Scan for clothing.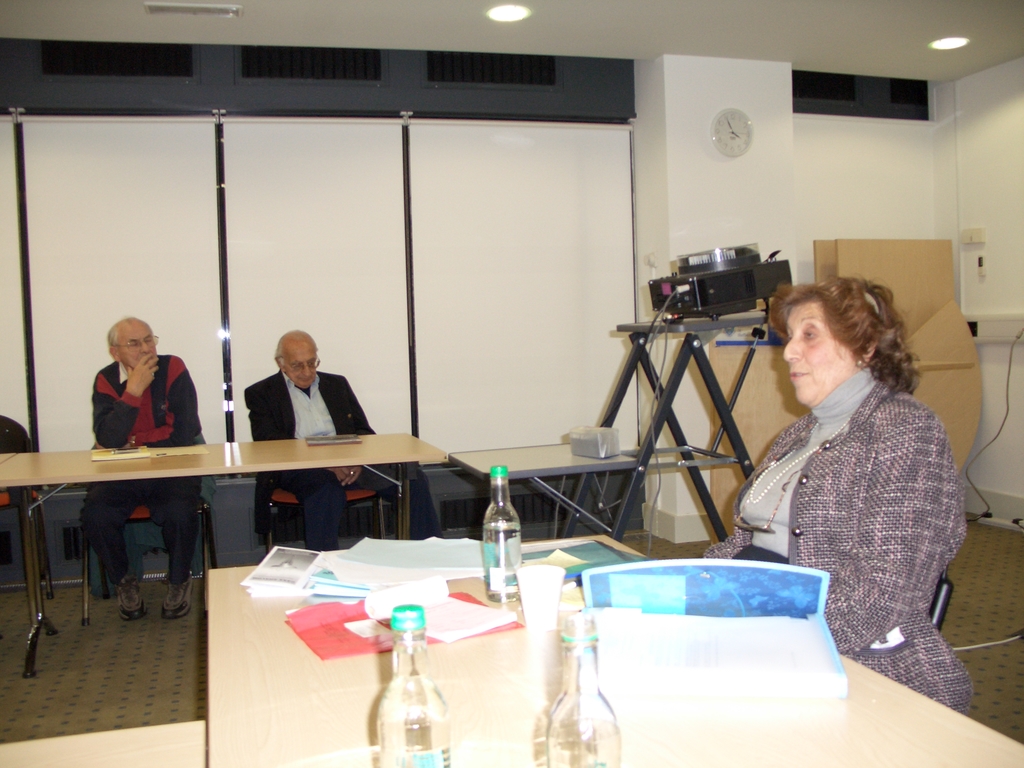
Scan result: bbox(243, 362, 437, 553).
